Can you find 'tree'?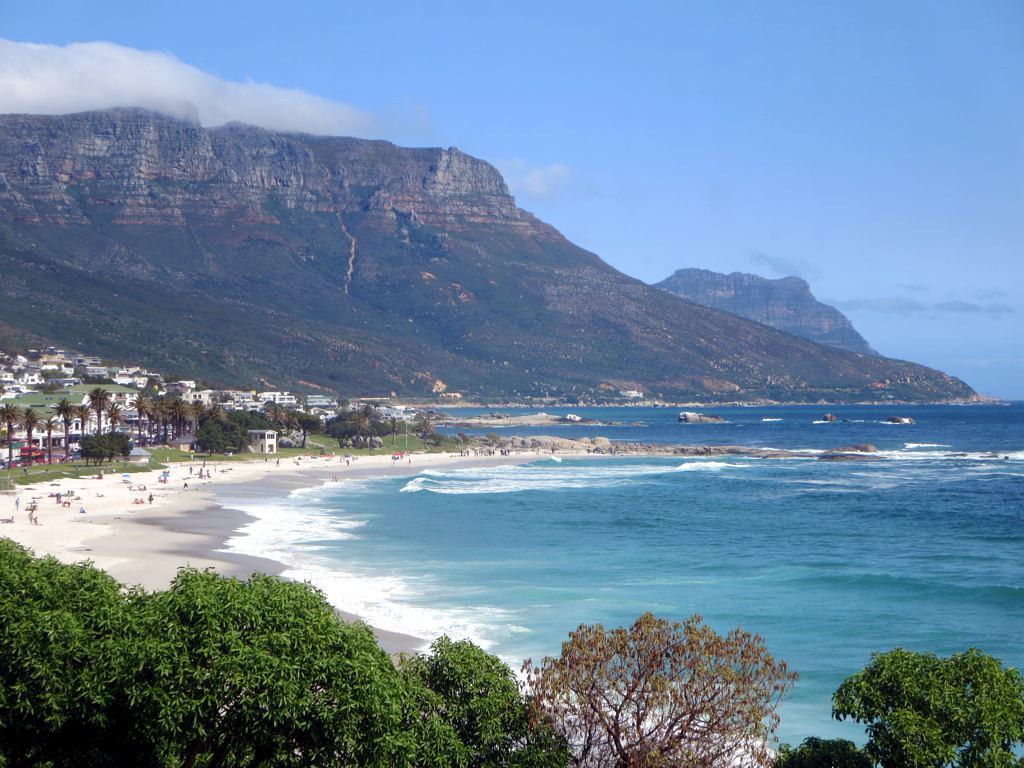
Yes, bounding box: select_region(563, 395, 579, 404).
